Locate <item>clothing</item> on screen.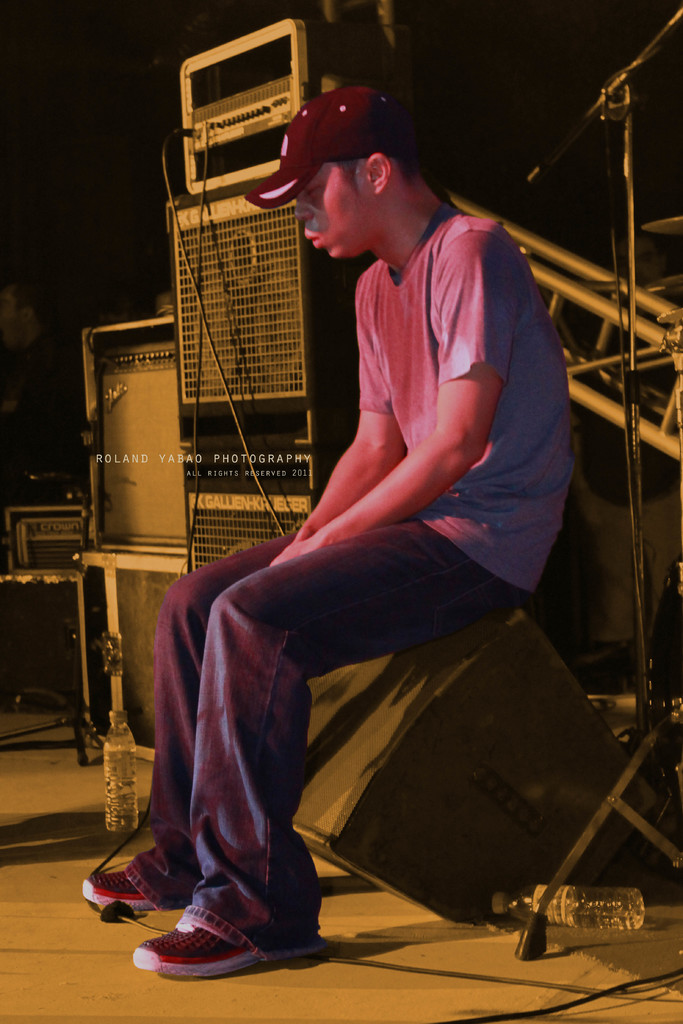
On screen at 116/190/586/983.
